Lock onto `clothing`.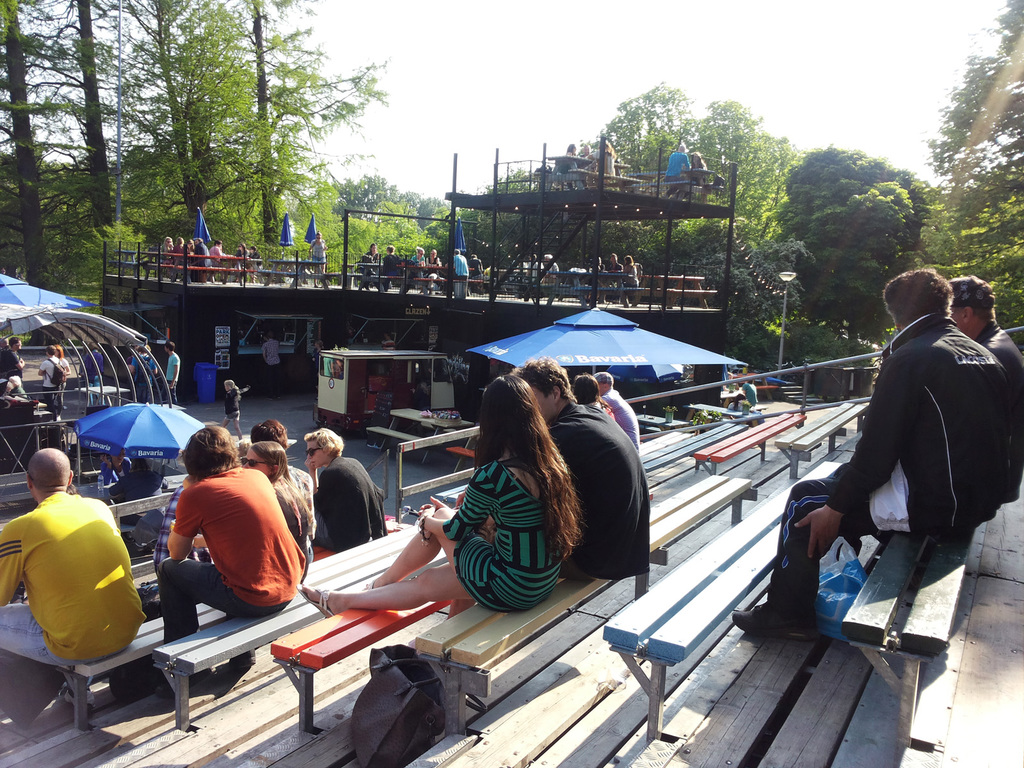
Locked: <region>265, 476, 302, 579</region>.
